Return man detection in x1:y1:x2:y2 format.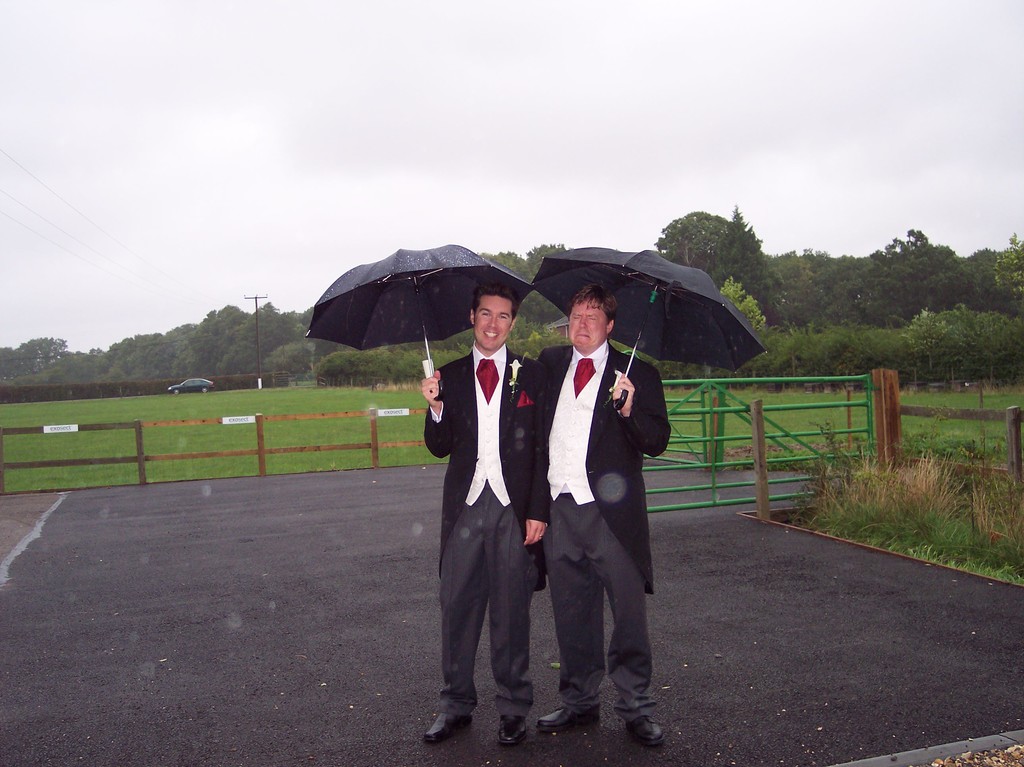
422:282:536:742.
